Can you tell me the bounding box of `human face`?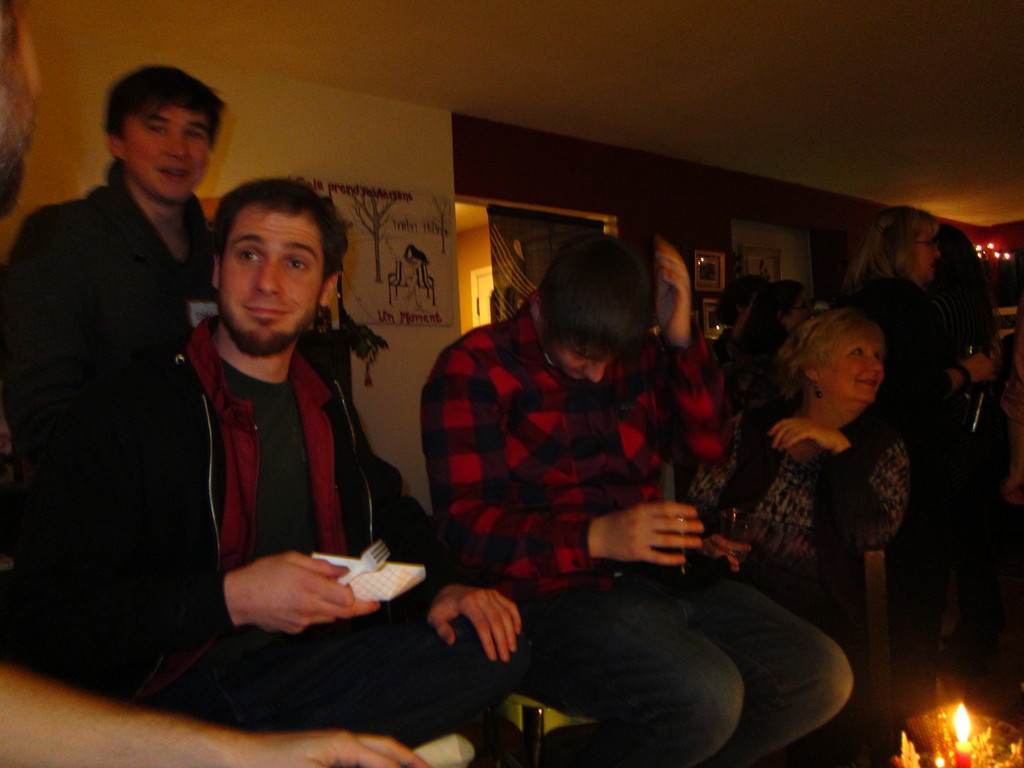
810,328,886,399.
